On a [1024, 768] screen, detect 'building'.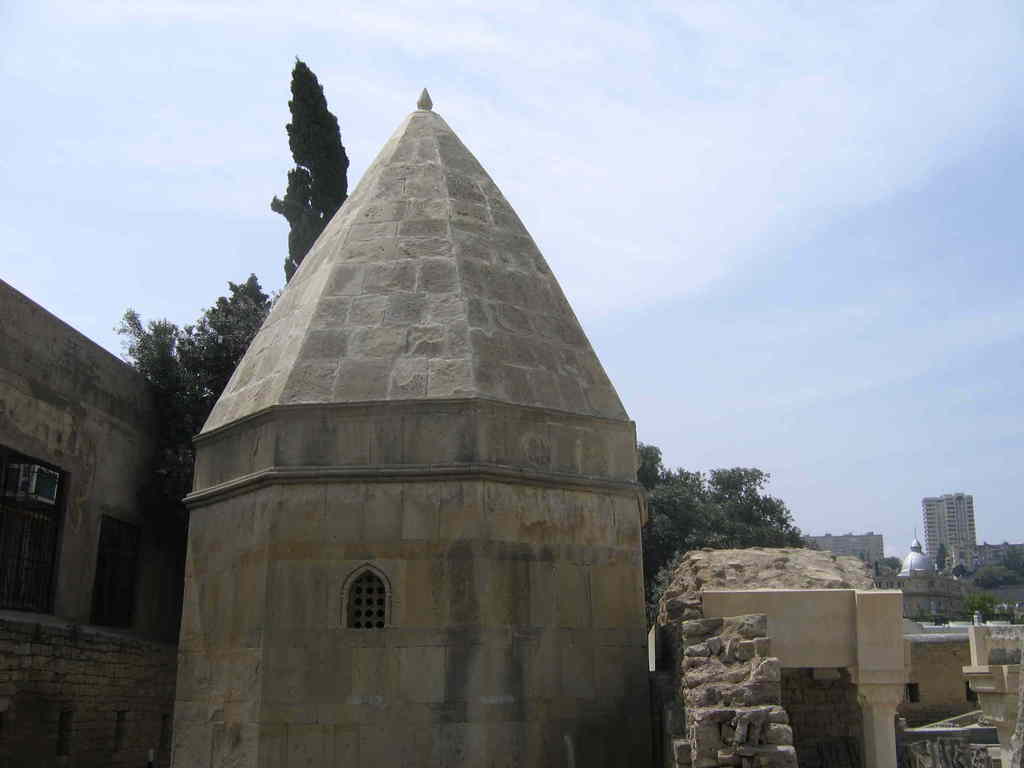
rect(871, 525, 973, 622).
